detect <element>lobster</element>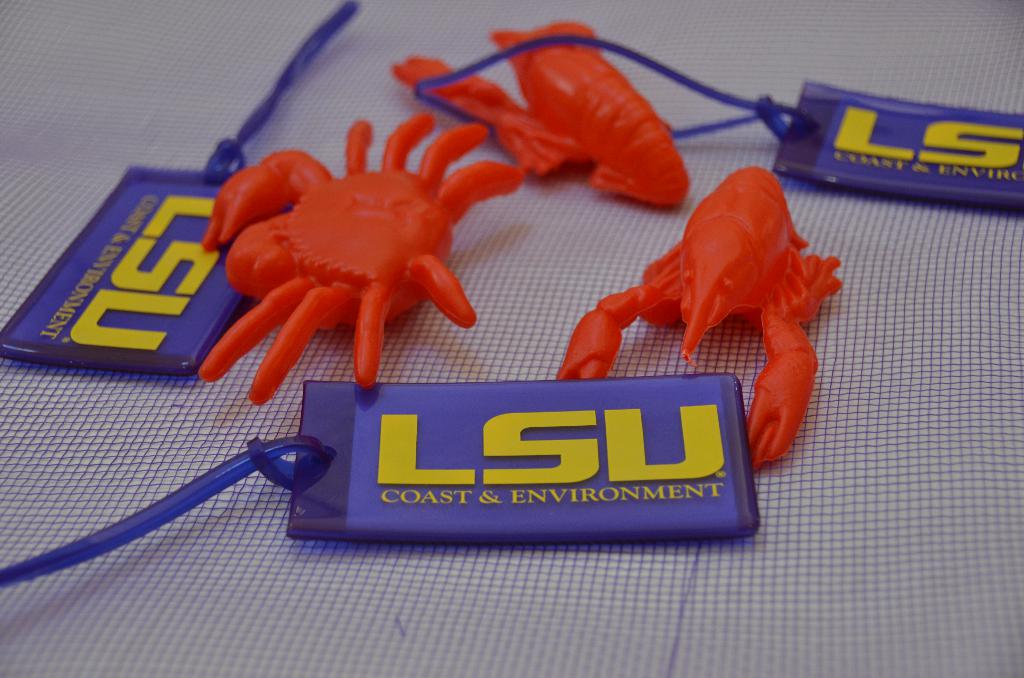
detection(550, 160, 850, 483)
